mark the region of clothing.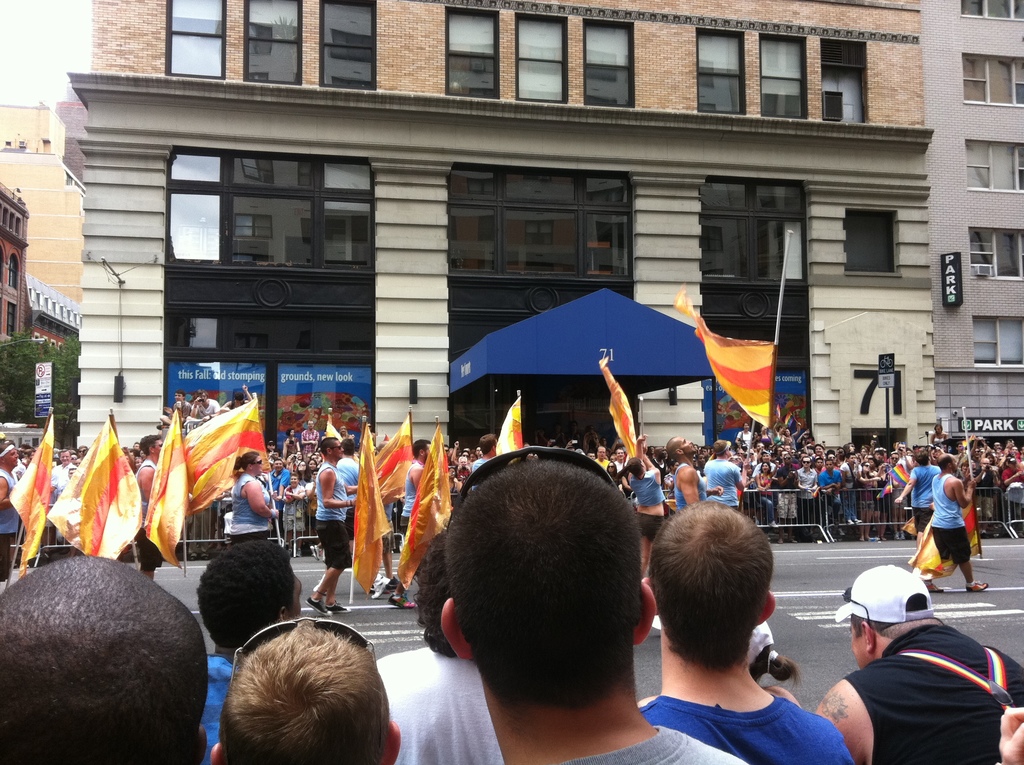
Region: x1=635, y1=687, x2=856, y2=764.
